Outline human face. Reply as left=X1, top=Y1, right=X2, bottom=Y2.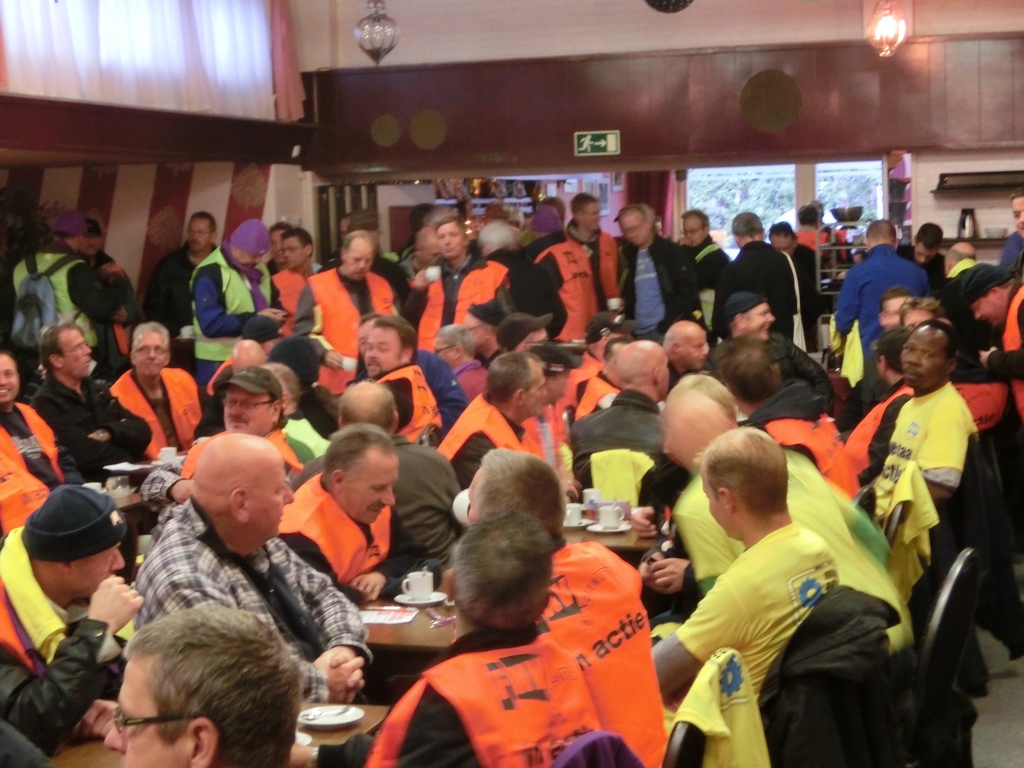
left=364, top=326, right=397, bottom=377.
